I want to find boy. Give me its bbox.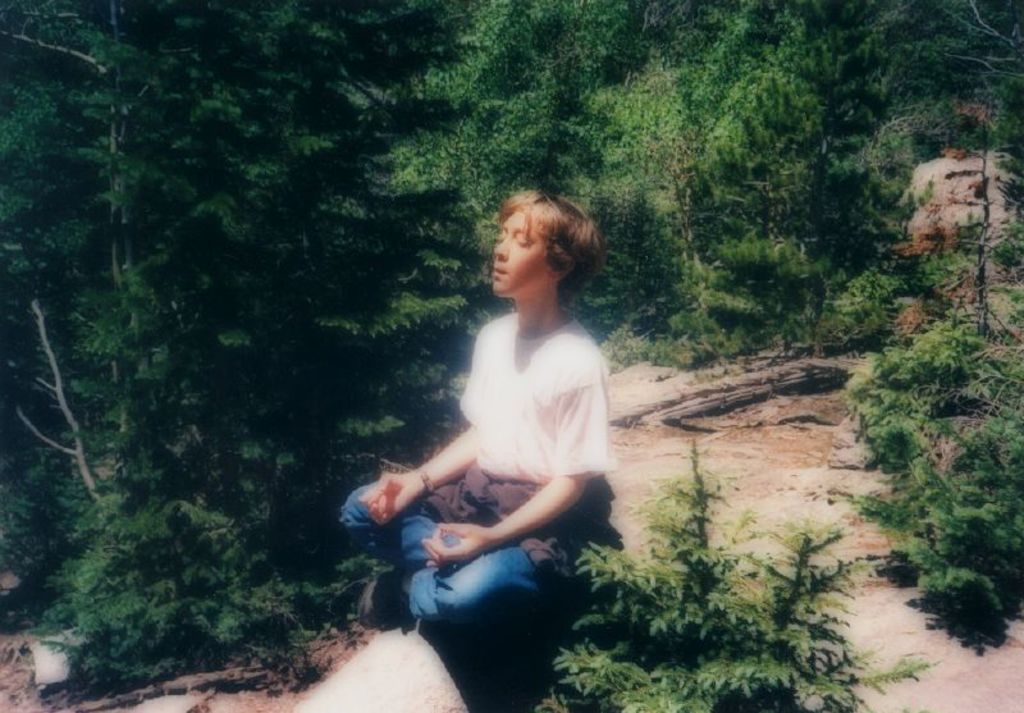
(329, 207, 644, 672).
